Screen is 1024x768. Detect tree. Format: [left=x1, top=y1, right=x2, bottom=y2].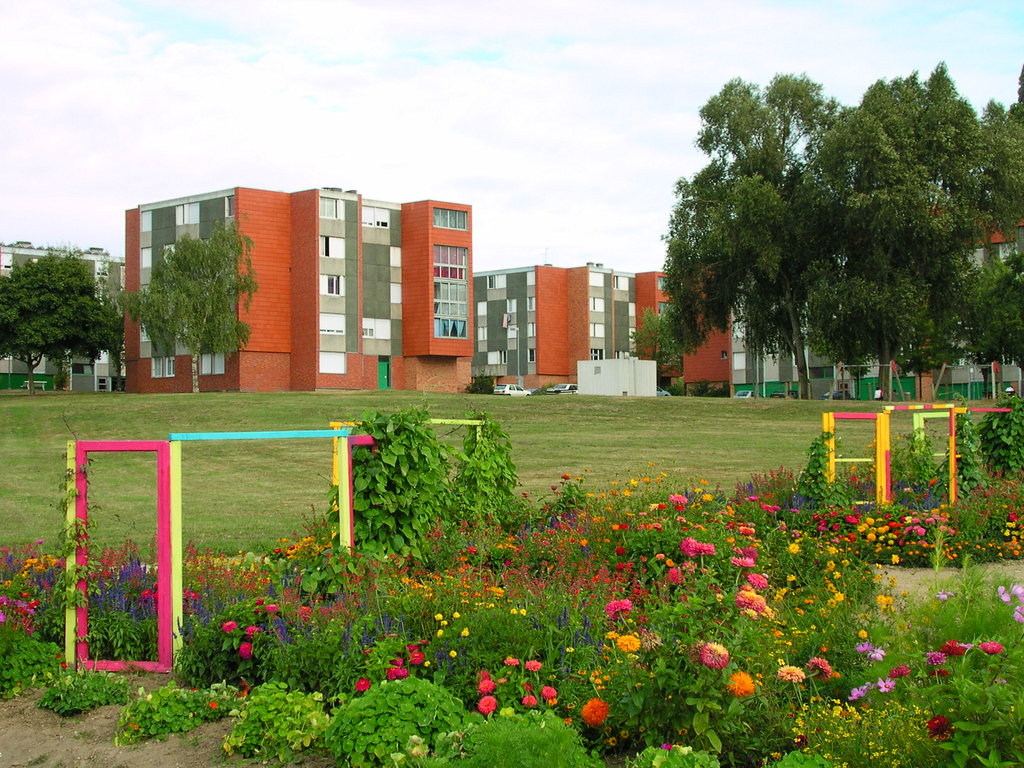
[left=8, top=212, right=114, bottom=387].
